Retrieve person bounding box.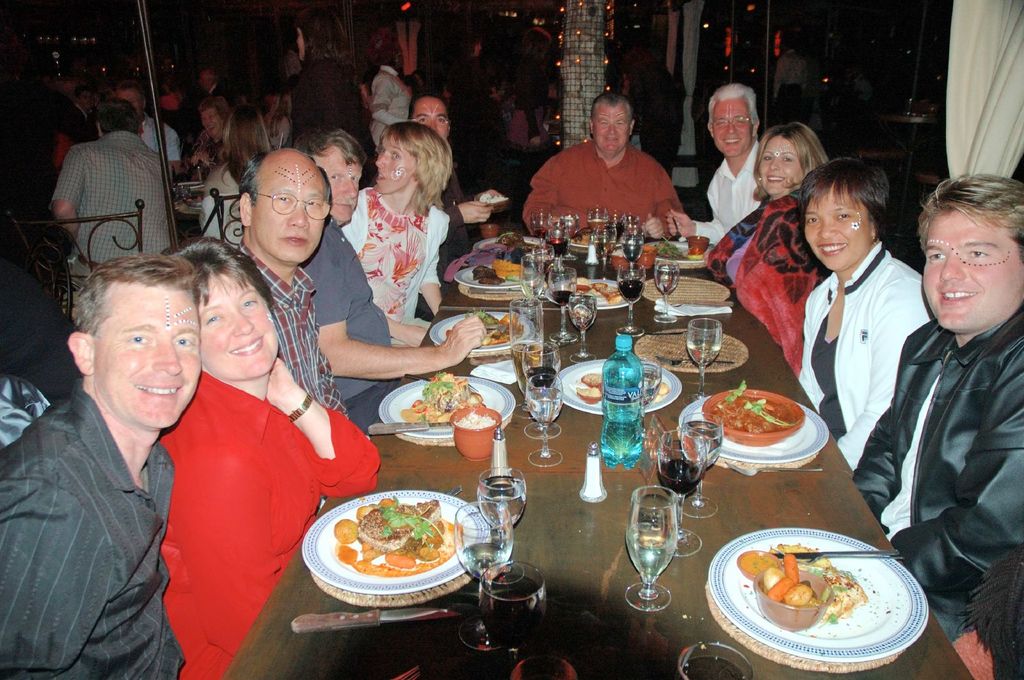
Bounding box: l=175, t=93, r=230, b=175.
